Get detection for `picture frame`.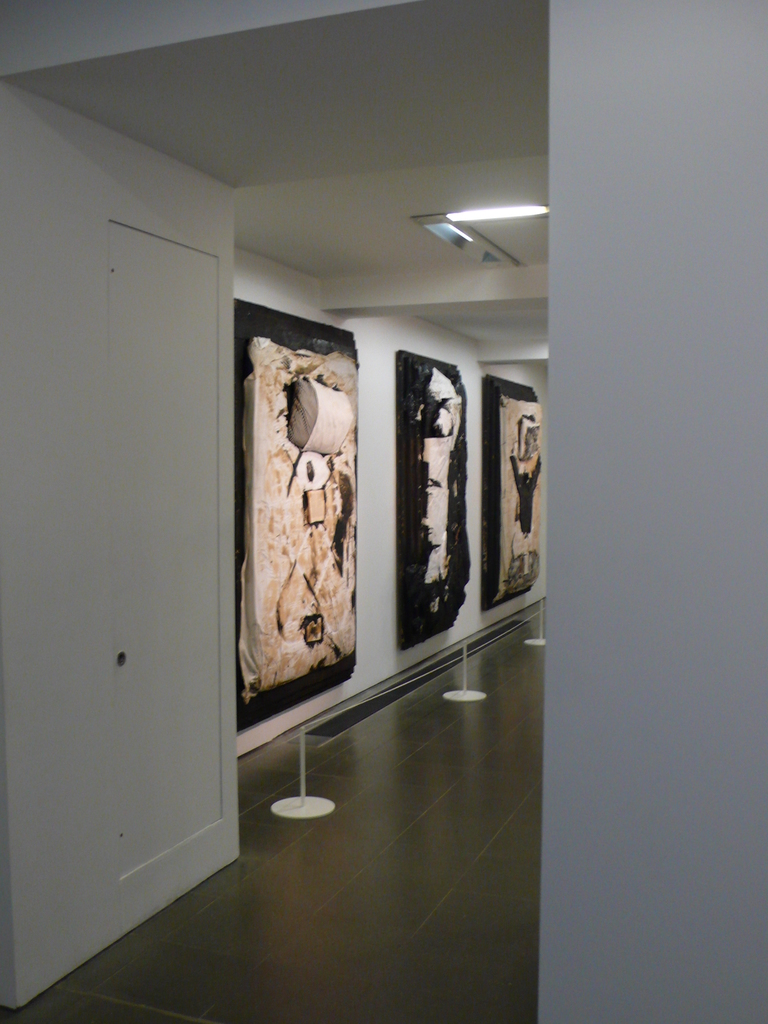
Detection: {"x1": 477, "y1": 371, "x2": 556, "y2": 617}.
